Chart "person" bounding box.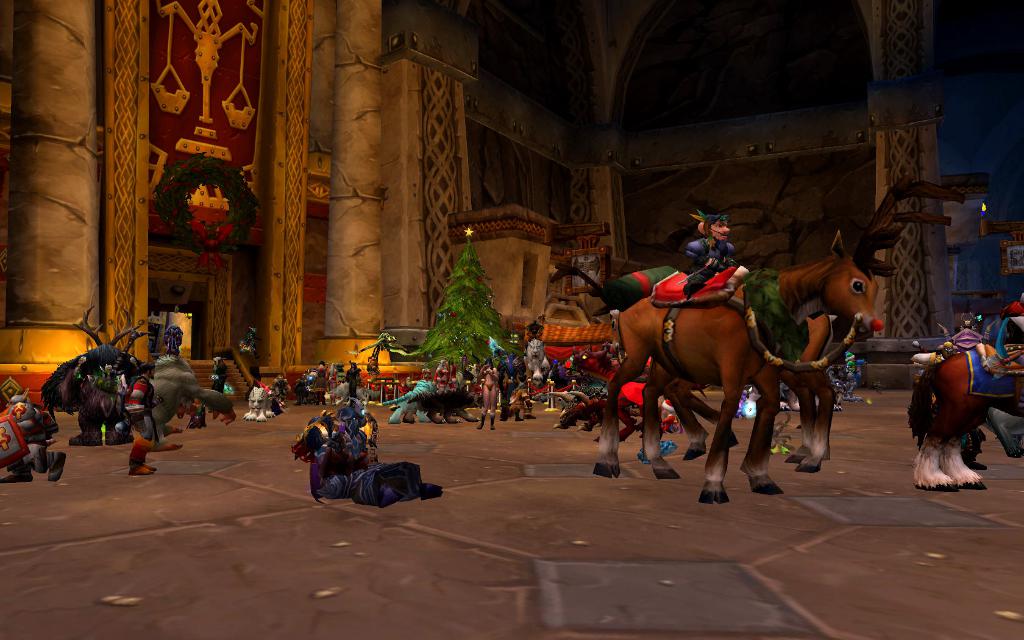
Charted: (125, 360, 167, 471).
